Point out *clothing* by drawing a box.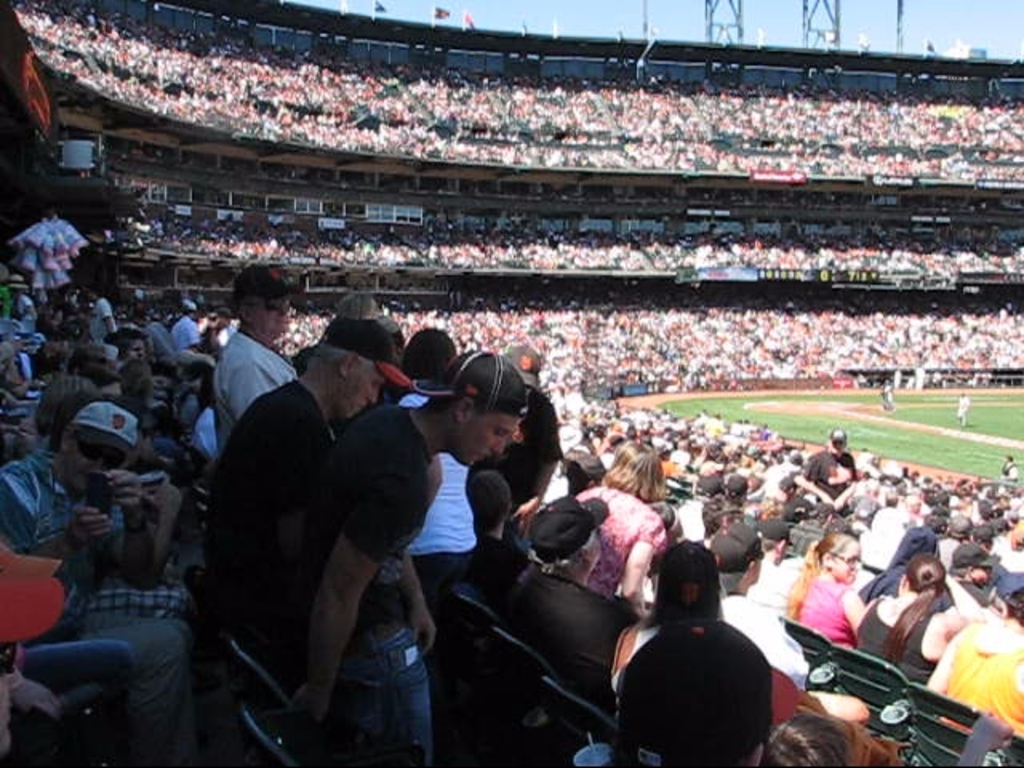
box(163, 310, 210, 347).
